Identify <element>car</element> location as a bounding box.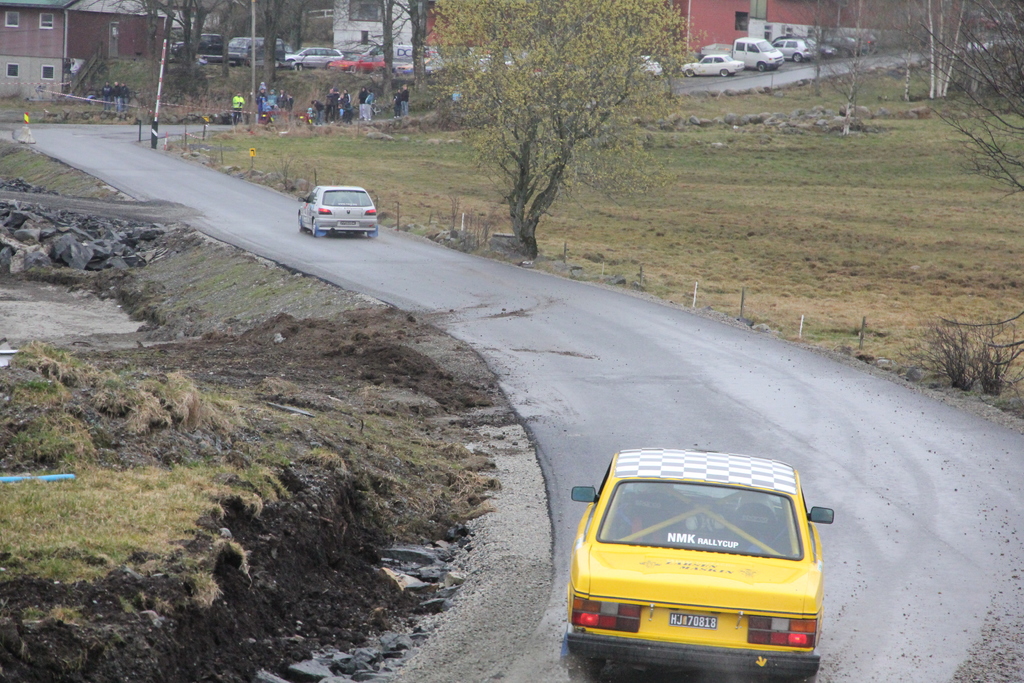
region(682, 54, 741, 77).
